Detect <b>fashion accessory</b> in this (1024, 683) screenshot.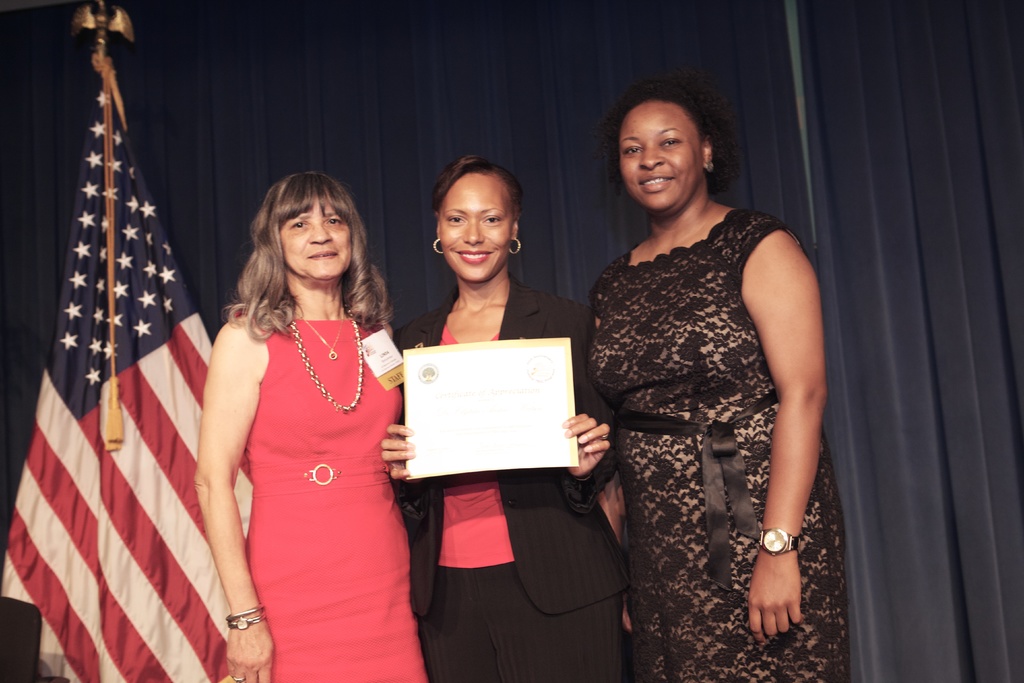
Detection: 227/618/266/630.
